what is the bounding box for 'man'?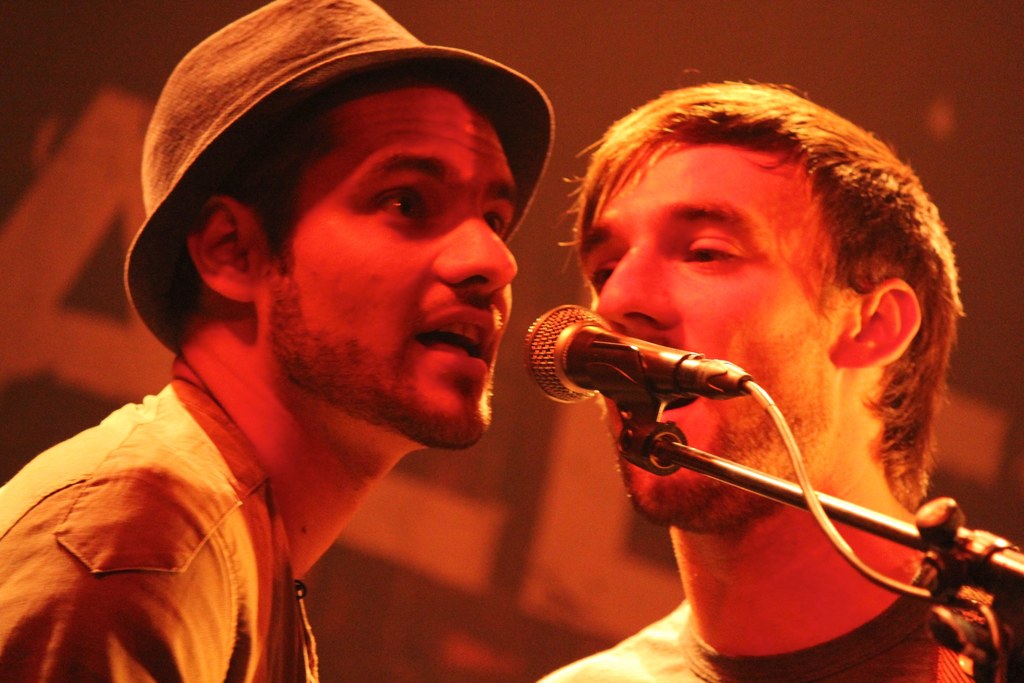
rect(532, 74, 1023, 682).
